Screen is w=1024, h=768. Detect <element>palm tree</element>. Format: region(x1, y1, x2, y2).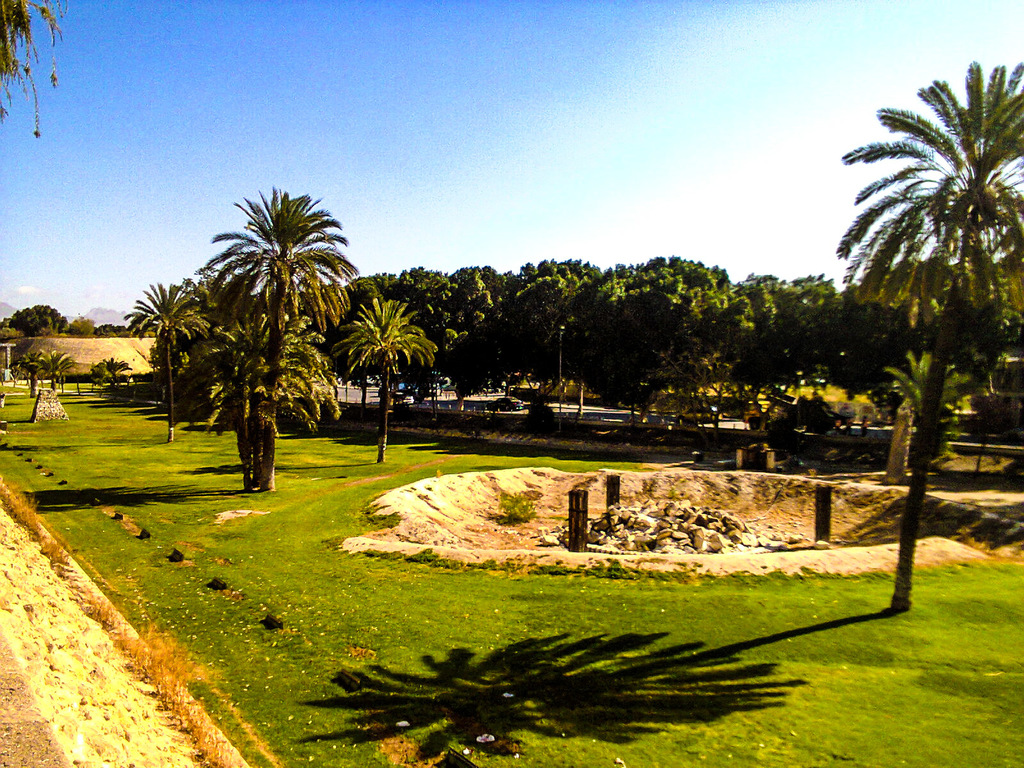
region(168, 209, 436, 495).
